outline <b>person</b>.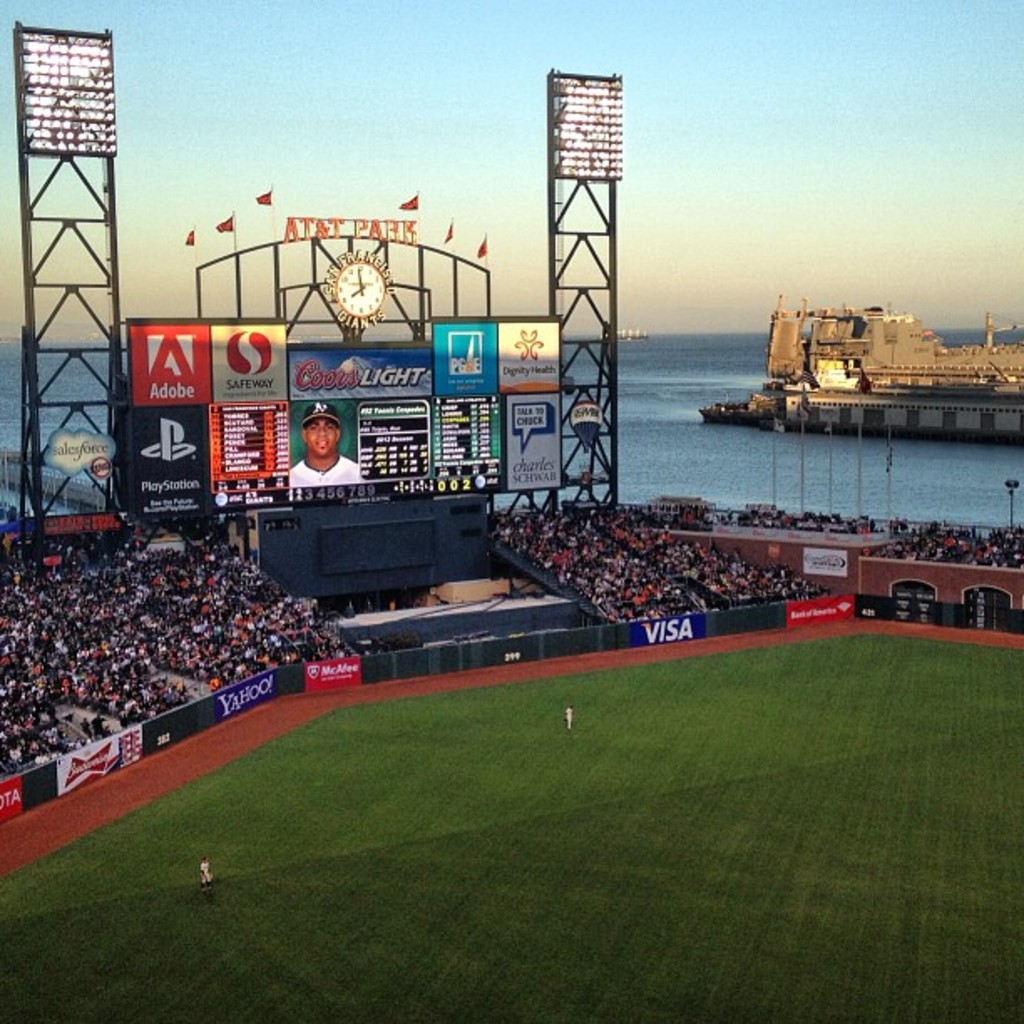
Outline: [206, 860, 214, 890].
